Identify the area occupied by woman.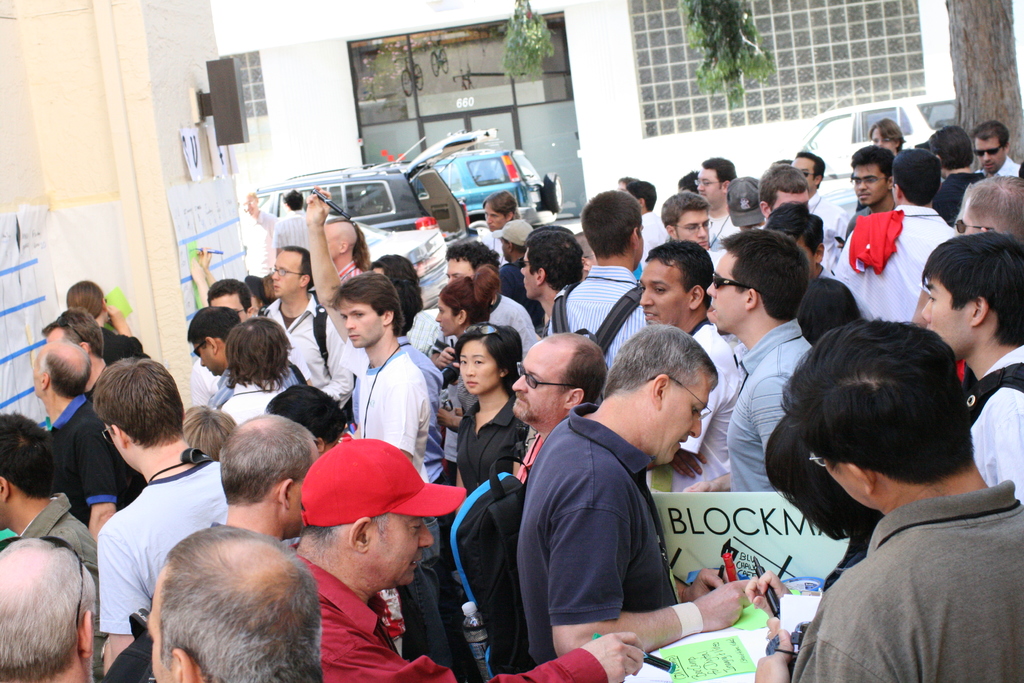
Area: crop(435, 263, 502, 489).
